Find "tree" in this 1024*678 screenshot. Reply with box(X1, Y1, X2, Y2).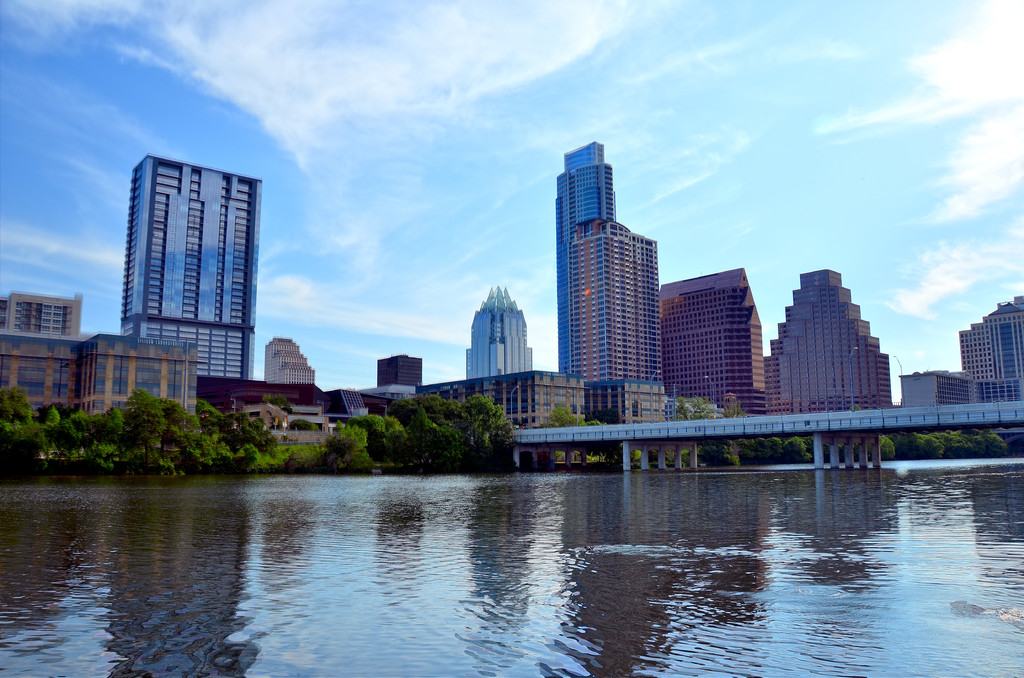
box(203, 401, 221, 458).
